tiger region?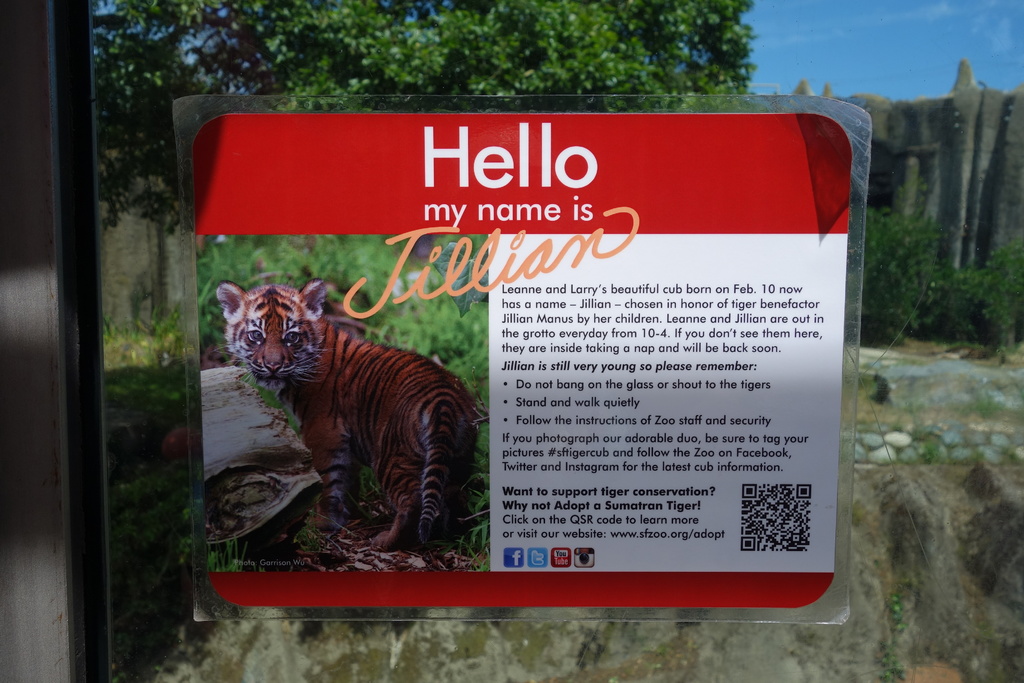
(216, 278, 479, 548)
